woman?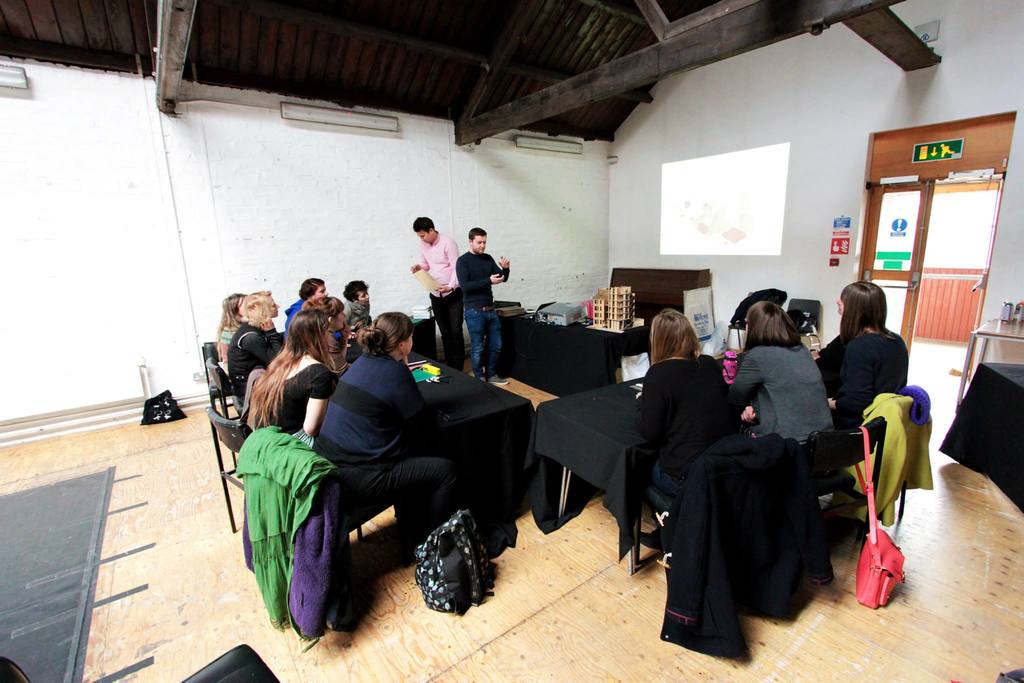
rect(342, 278, 372, 330)
